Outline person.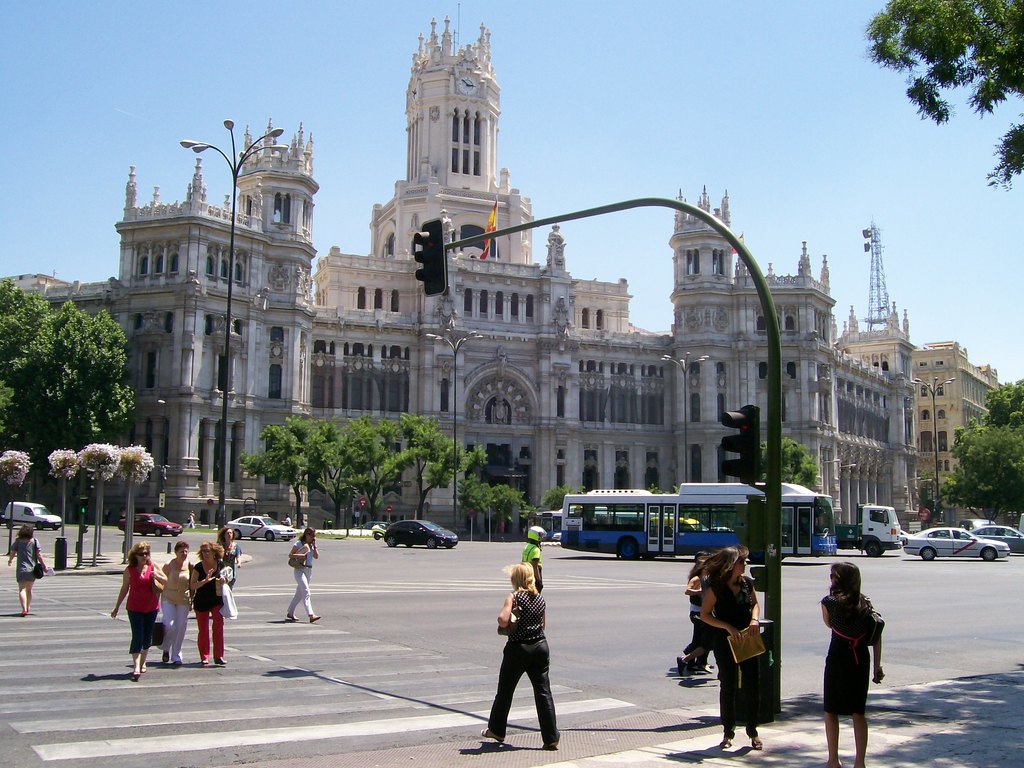
Outline: 189:540:230:669.
